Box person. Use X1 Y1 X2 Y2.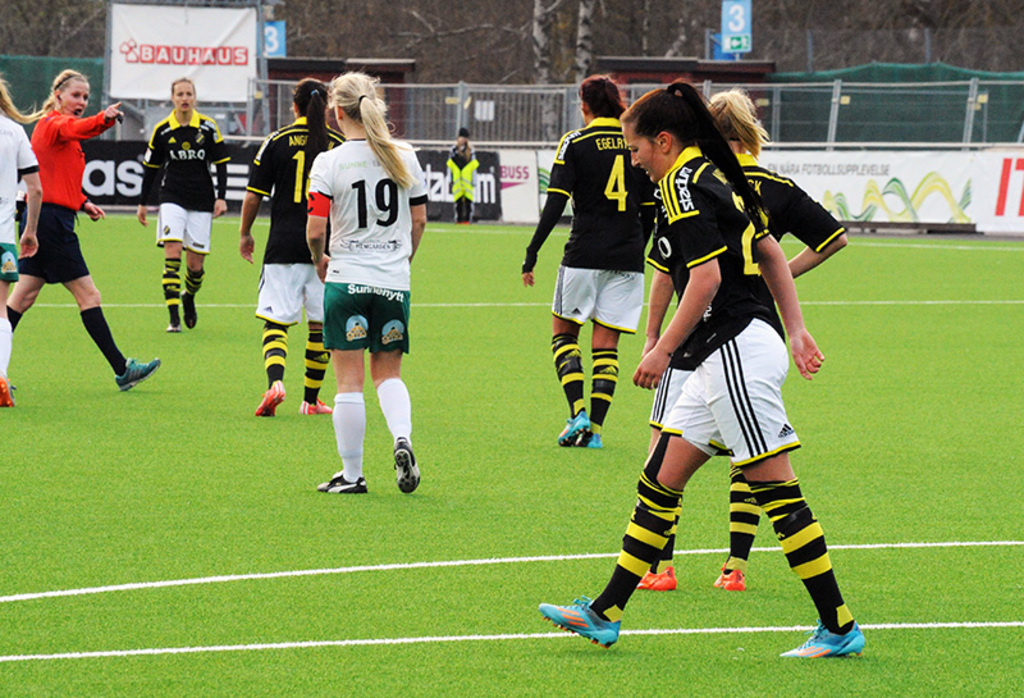
305 69 422 501.
